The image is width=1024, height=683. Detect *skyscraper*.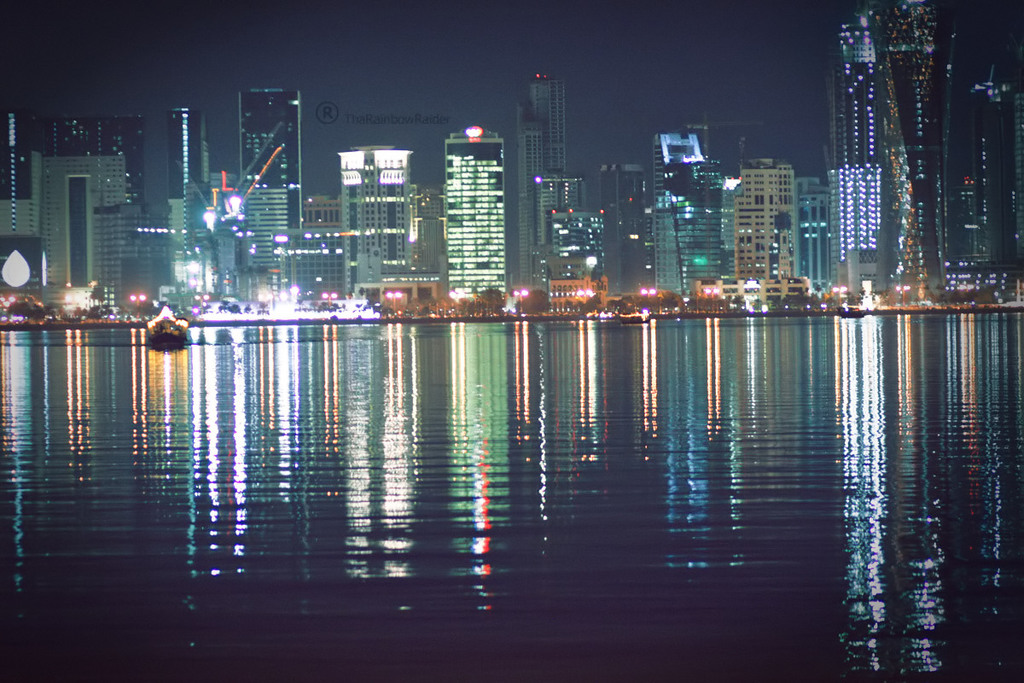
Detection: bbox(519, 73, 565, 289).
